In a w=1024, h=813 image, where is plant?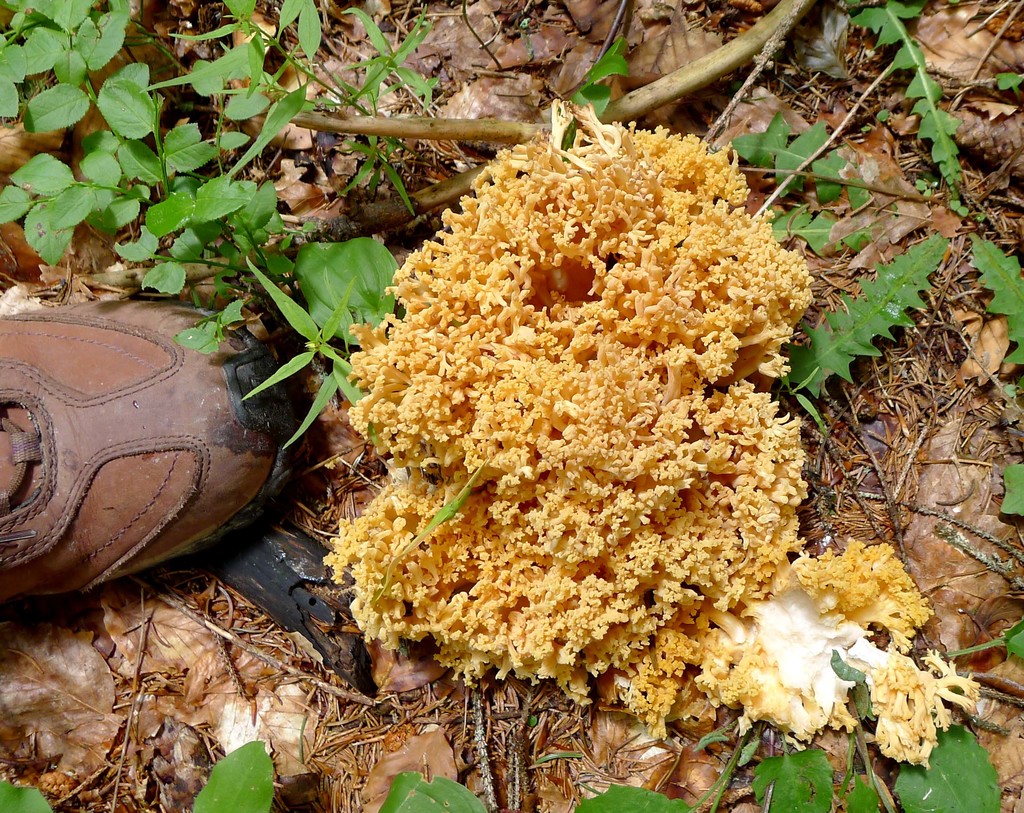
x1=771 y1=202 x2=904 y2=266.
